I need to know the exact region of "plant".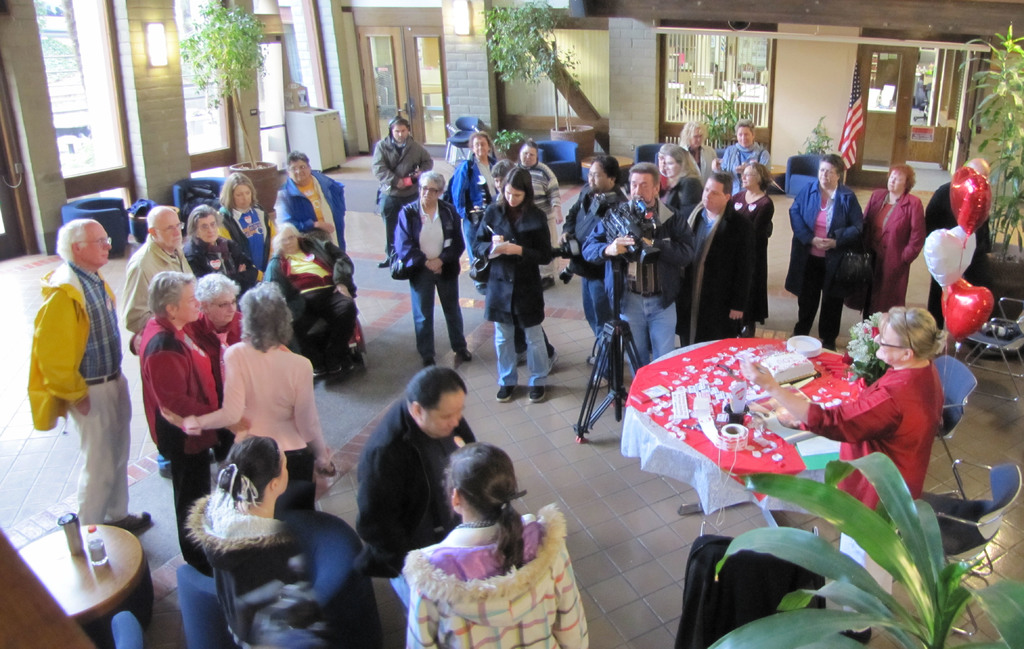
Region: 698:80:757:160.
